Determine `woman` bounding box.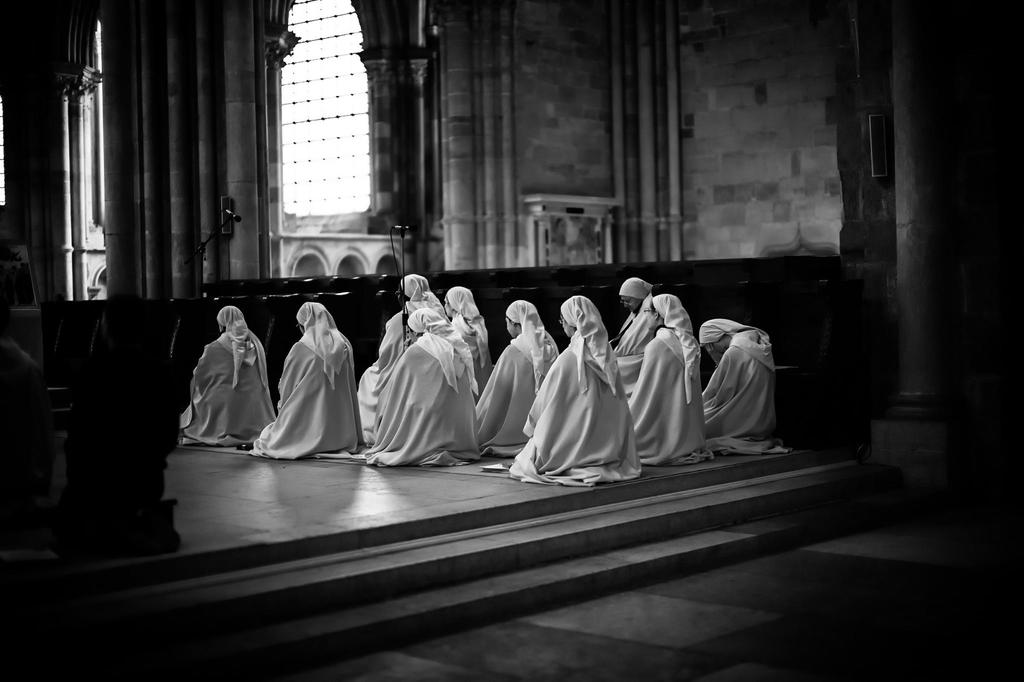
Determined: 446:283:493:397.
